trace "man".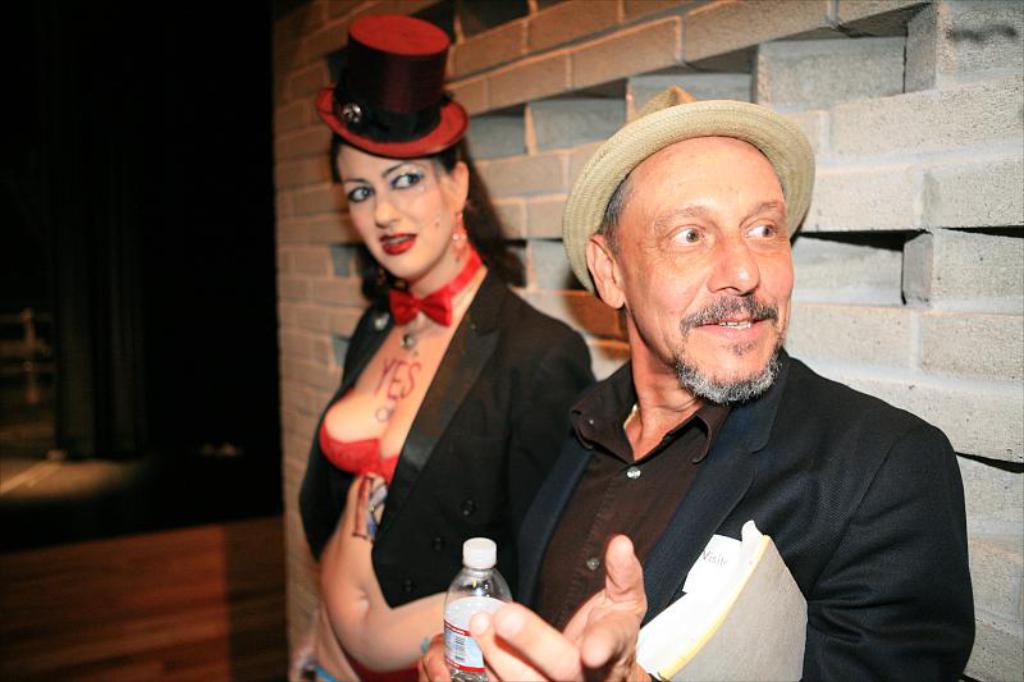
Traced to detection(486, 87, 974, 673).
